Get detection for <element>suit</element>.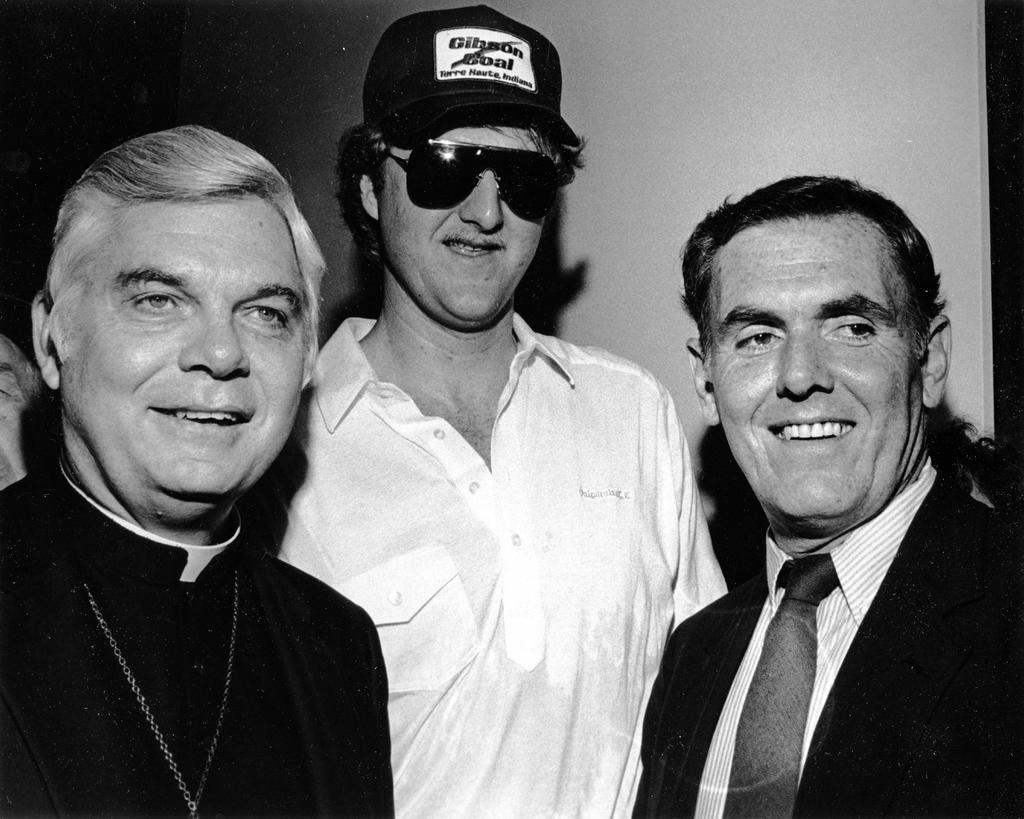
Detection: bbox(645, 464, 980, 789).
